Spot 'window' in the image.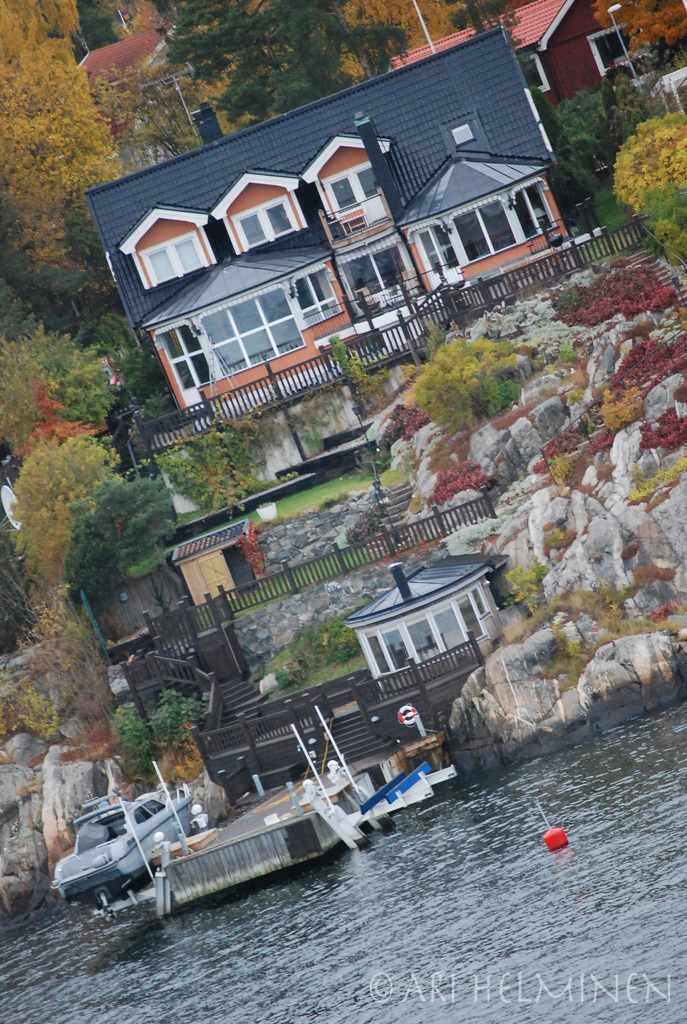
'window' found at locate(138, 236, 212, 284).
